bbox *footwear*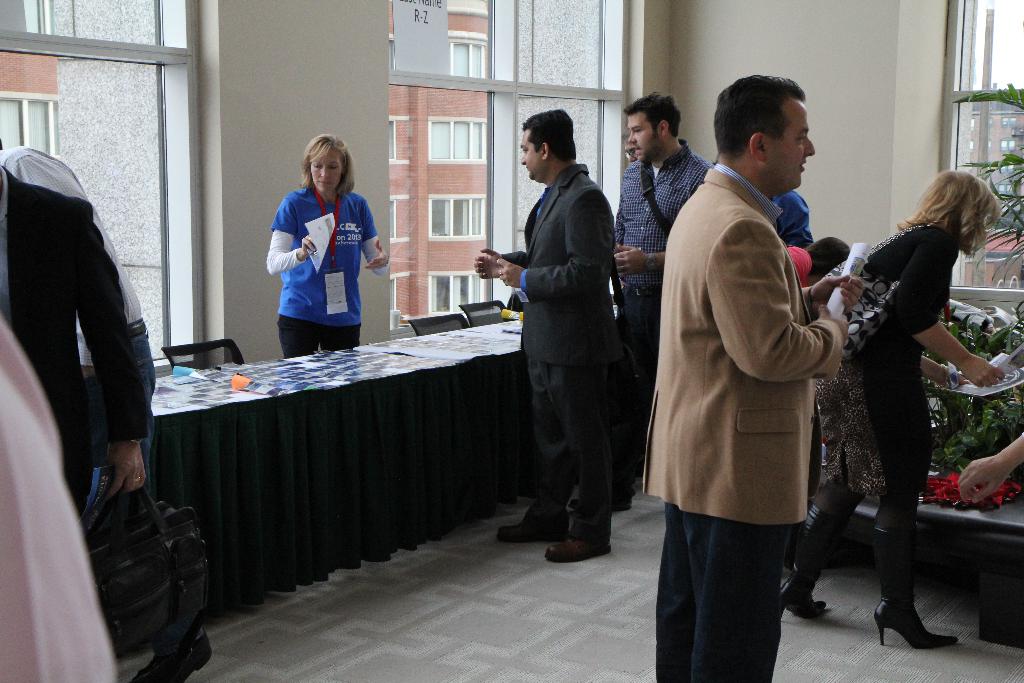
[543,522,611,562]
